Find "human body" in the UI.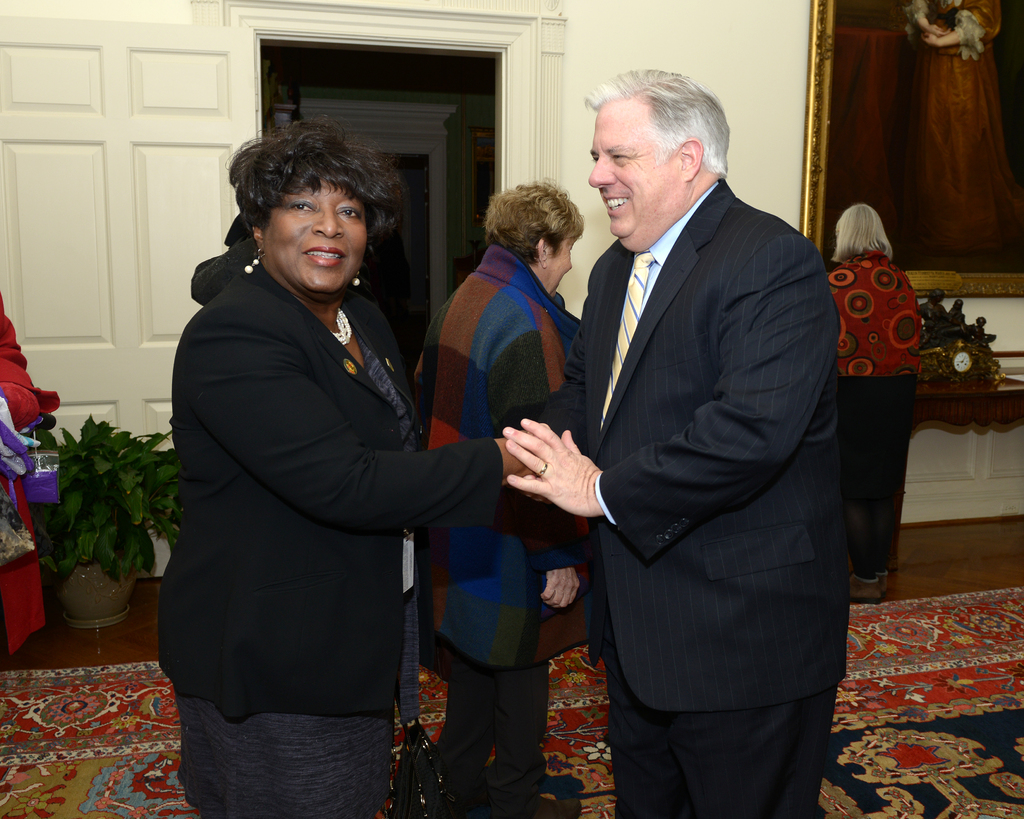
UI element at select_region(414, 250, 589, 810).
